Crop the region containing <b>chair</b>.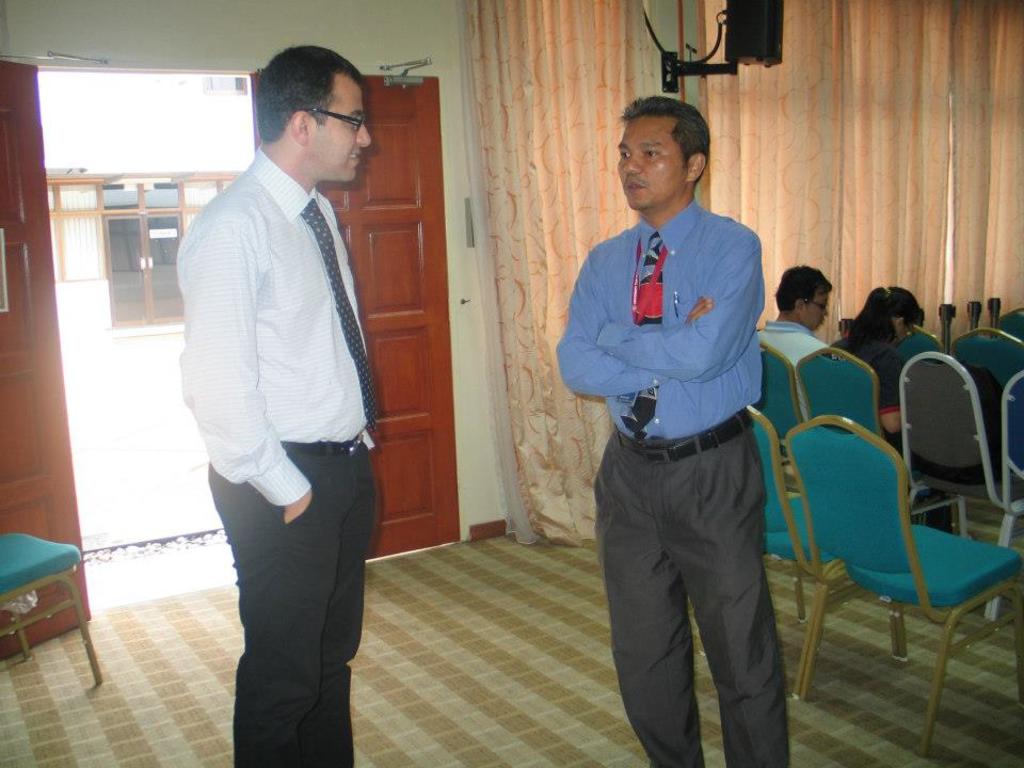
Crop region: l=898, t=350, r=1023, b=622.
